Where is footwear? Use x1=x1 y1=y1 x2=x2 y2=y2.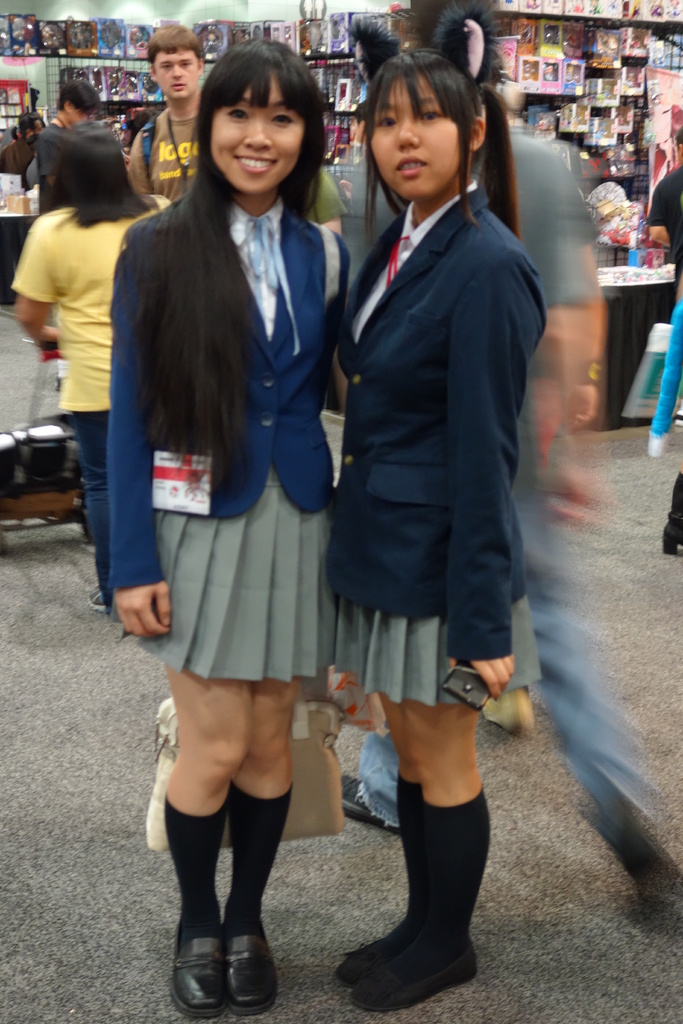
x1=334 y1=771 x2=411 y2=846.
